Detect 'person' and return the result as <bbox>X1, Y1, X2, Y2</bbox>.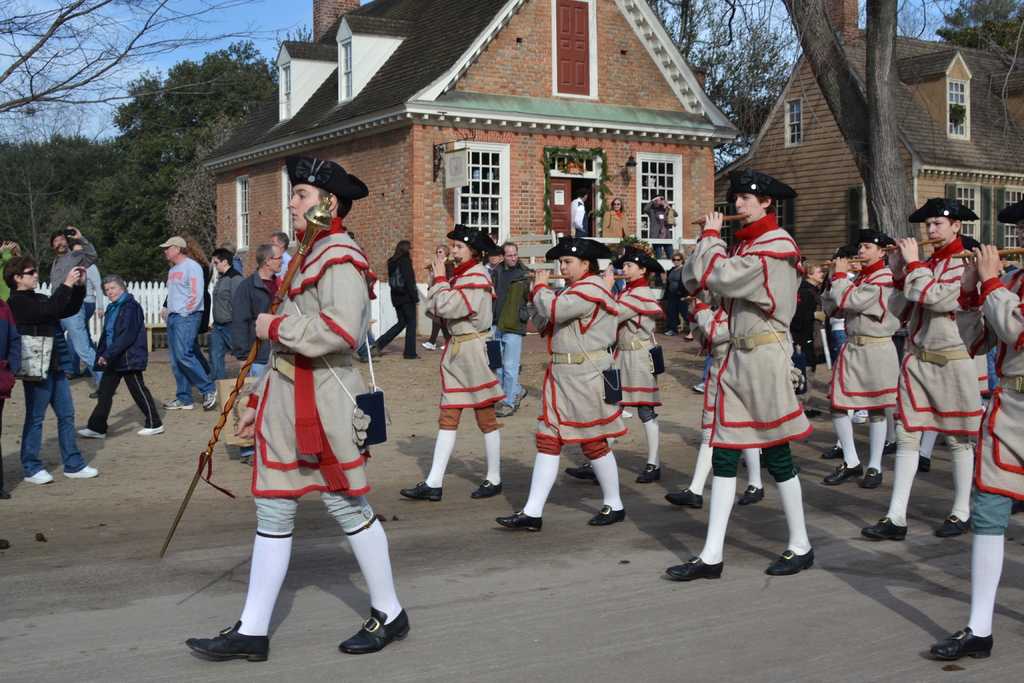
<bbox>431, 240, 460, 346</bbox>.
